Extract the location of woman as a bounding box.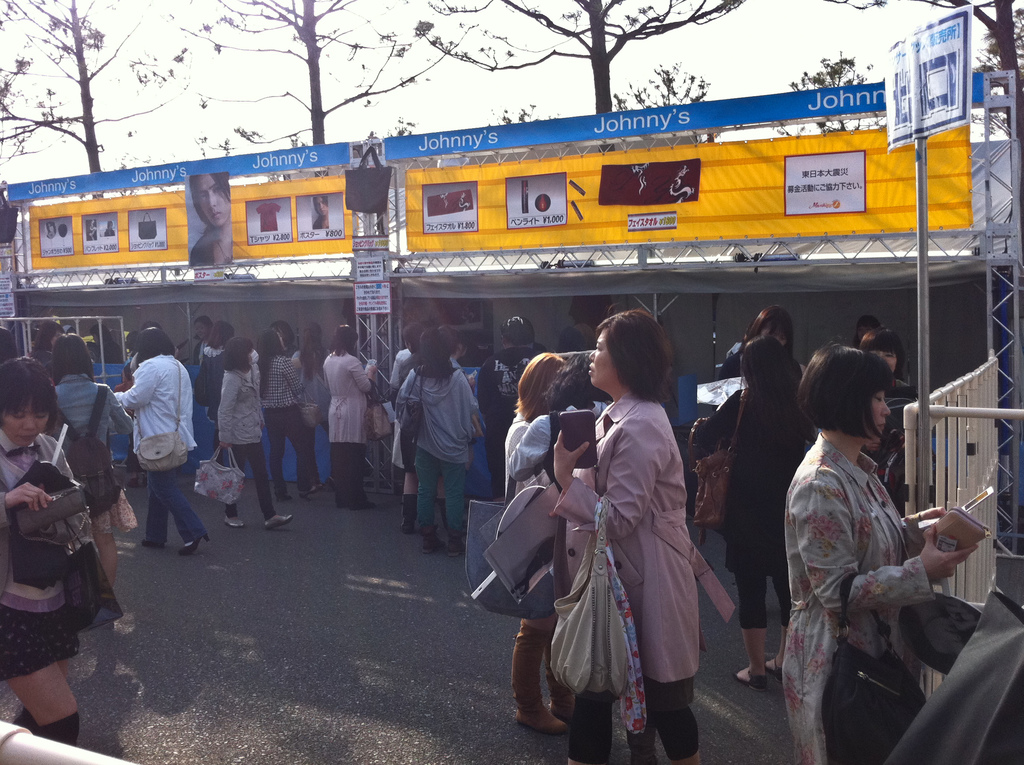
50/330/140/586.
